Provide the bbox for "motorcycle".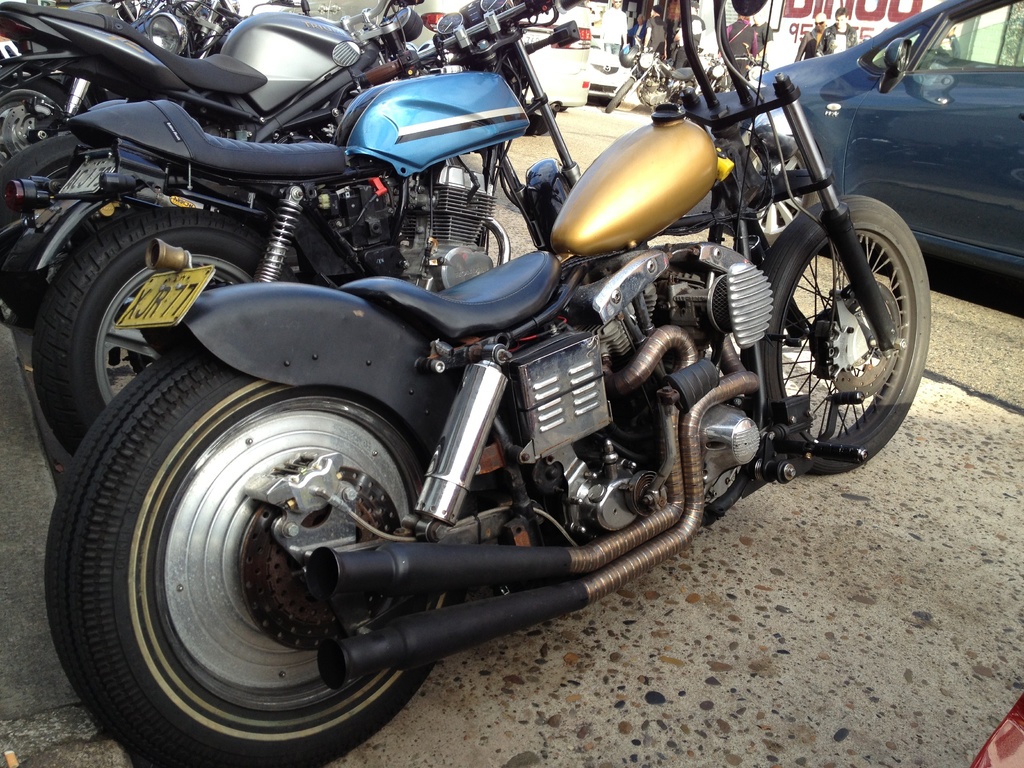
607/40/698/117.
